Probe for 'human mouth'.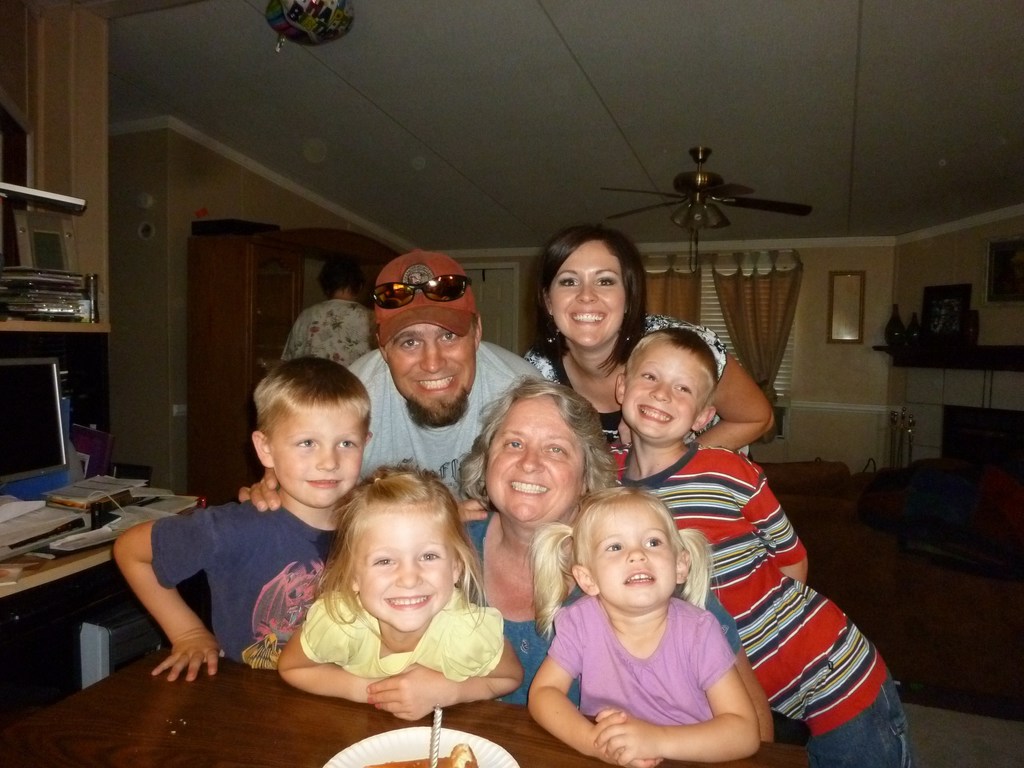
Probe result: 413/373/458/395.
